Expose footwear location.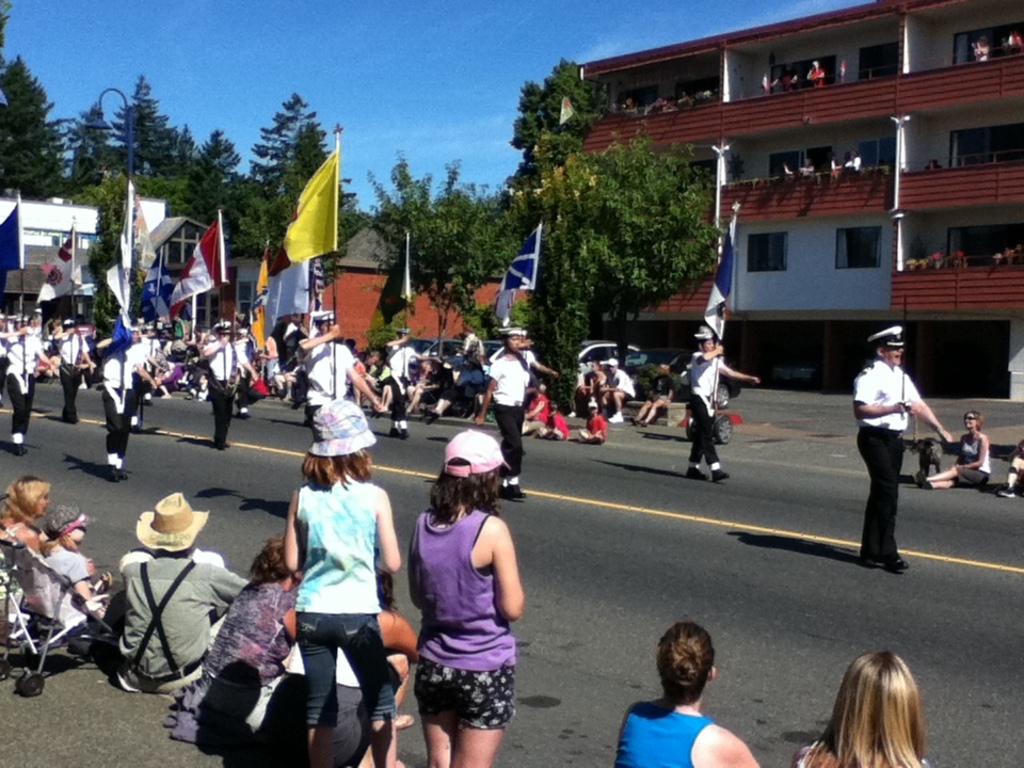
Exposed at l=880, t=555, r=909, b=575.
